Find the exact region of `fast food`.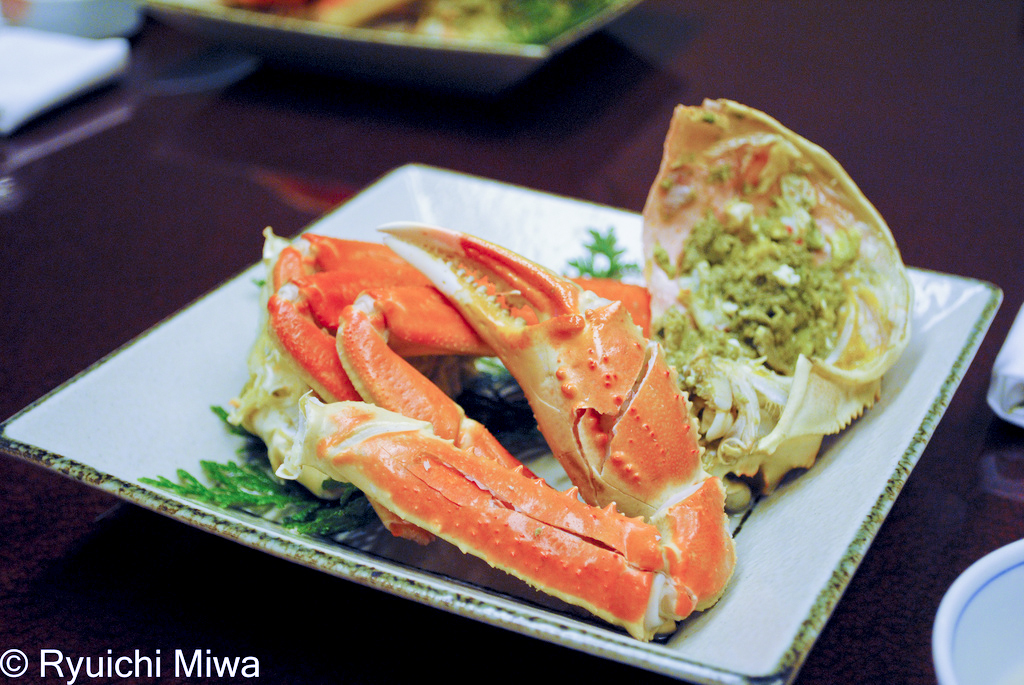
Exact region: crop(153, 178, 783, 661).
